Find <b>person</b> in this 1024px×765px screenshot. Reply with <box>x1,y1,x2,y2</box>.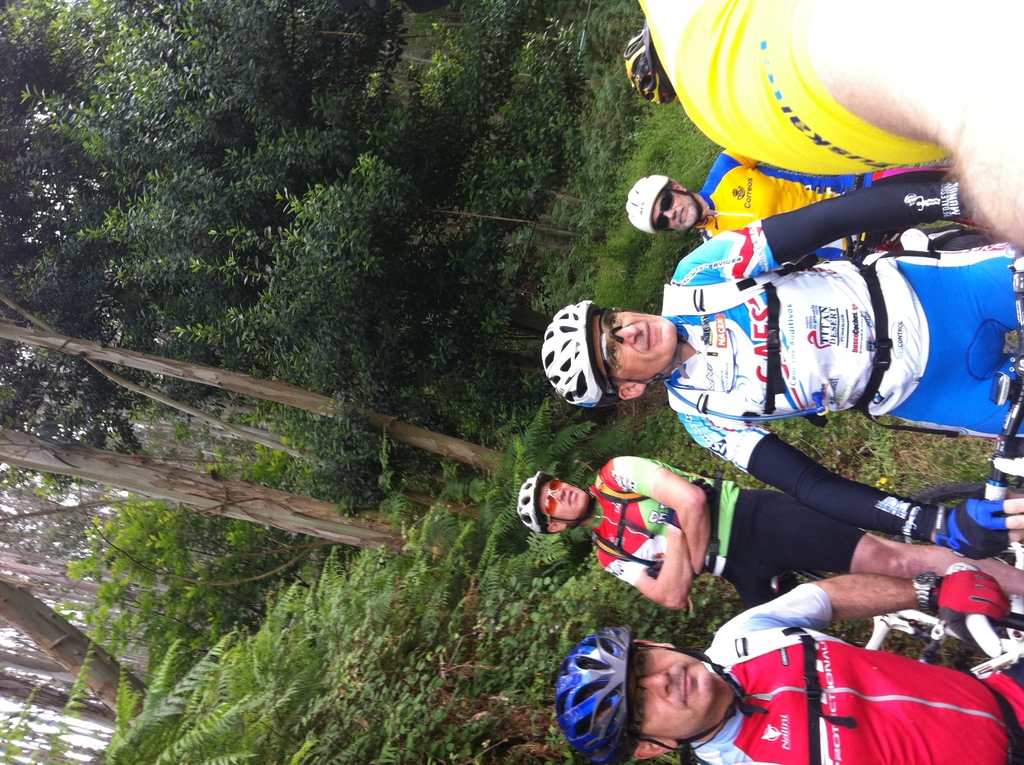
<box>544,168,1023,561</box>.
